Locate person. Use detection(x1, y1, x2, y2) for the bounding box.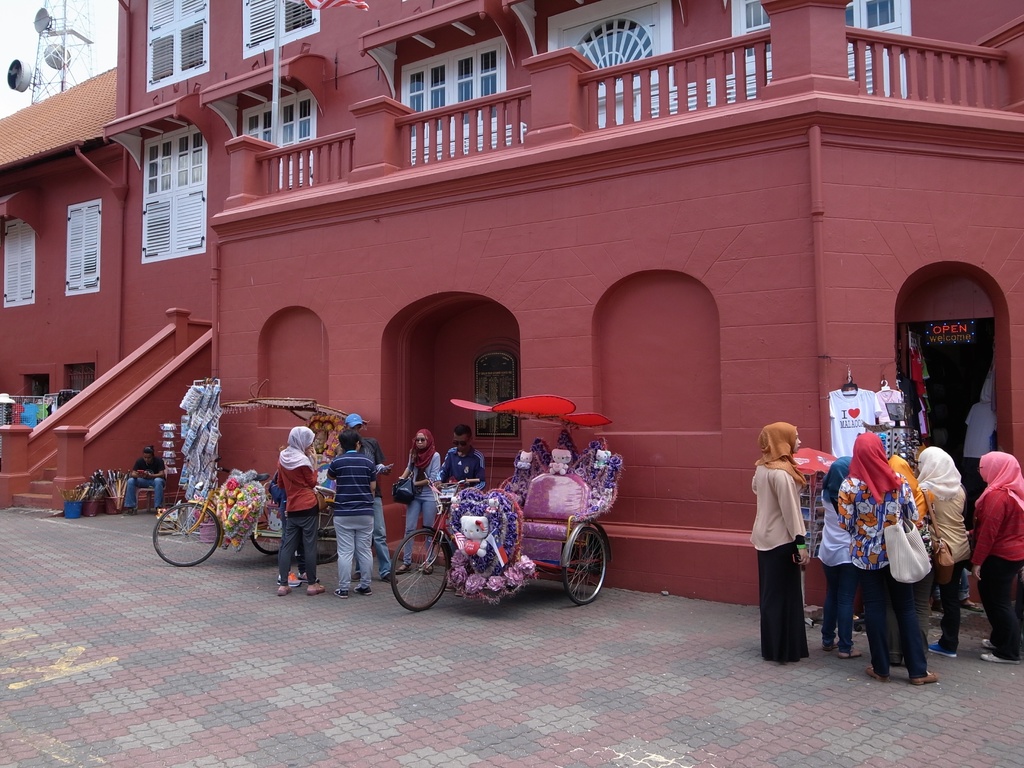
detection(278, 421, 330, 596).
